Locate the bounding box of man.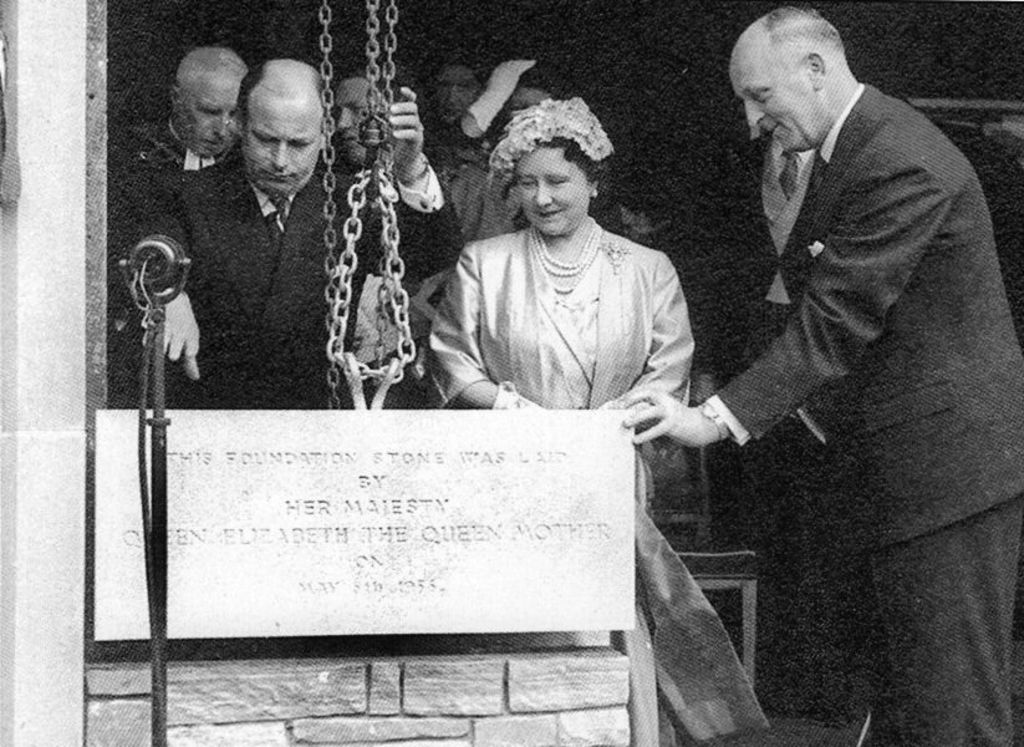
Bounding box: 106, 36, 254, 192.
